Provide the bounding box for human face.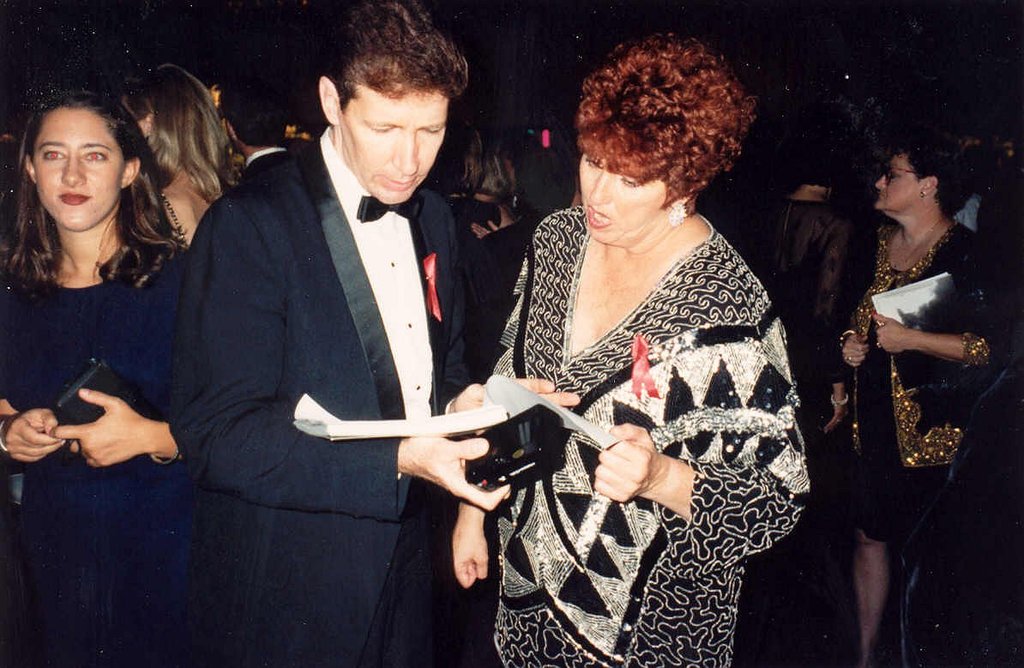
pyautogui.locateOnScreen(36, 109, 125, 227).
